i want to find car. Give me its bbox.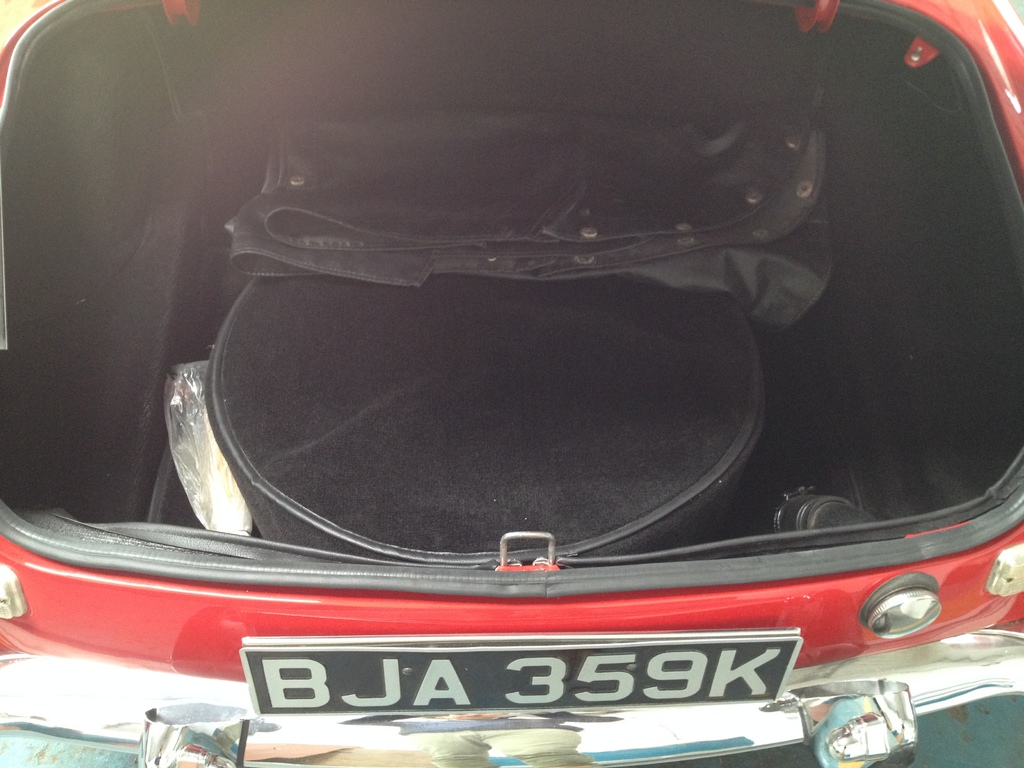
region(0, 0, 1023, 767).
